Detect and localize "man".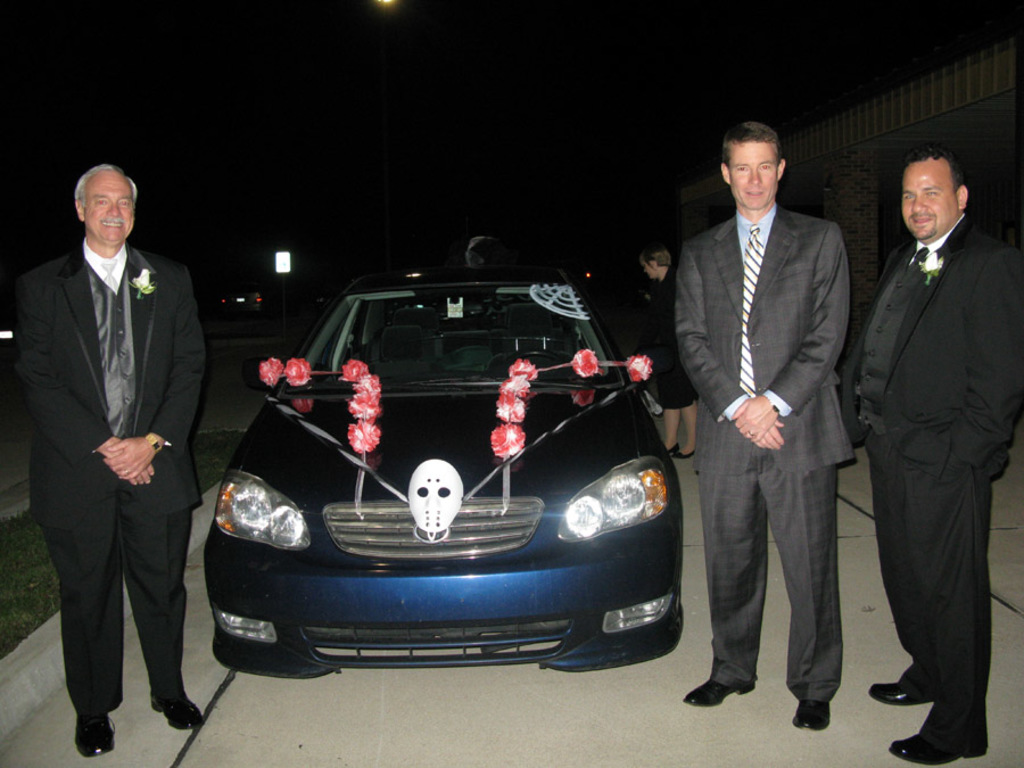
Localized at BBox(5, 158, 213, 752).
